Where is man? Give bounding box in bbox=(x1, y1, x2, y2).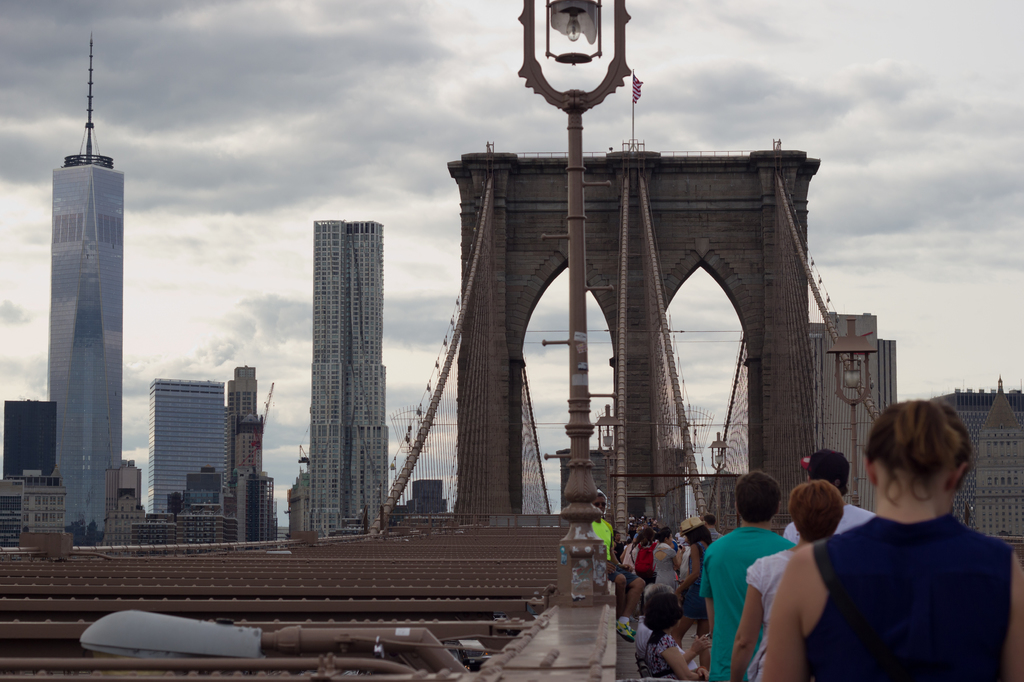
bbox=(701, 476, 793, 681).
